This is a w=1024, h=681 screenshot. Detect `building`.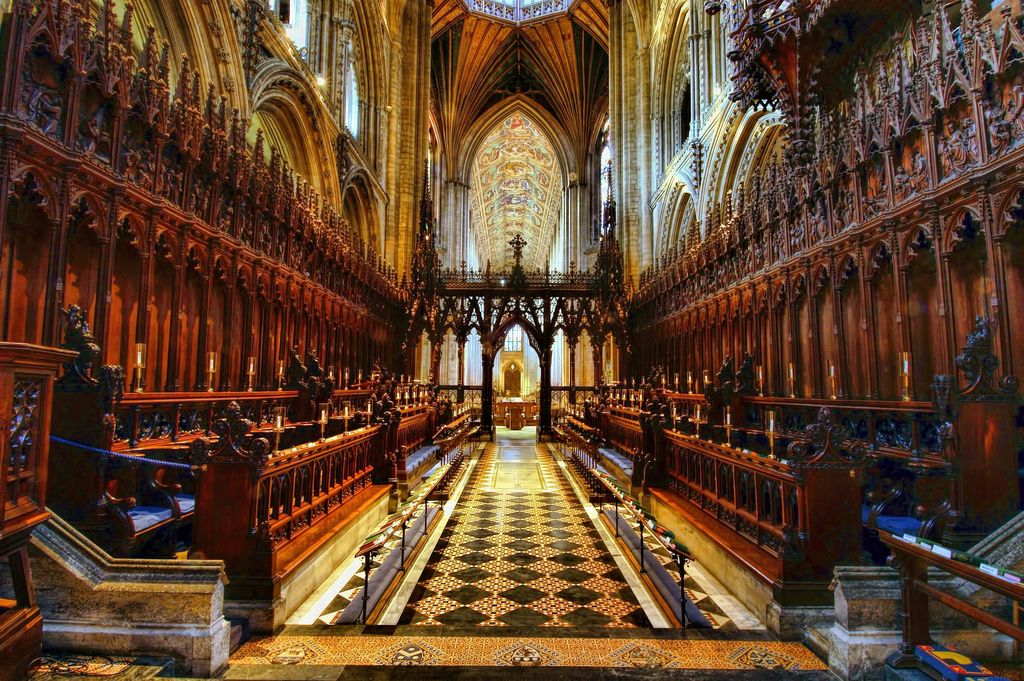
rect(0, 0, 1022, 680).
